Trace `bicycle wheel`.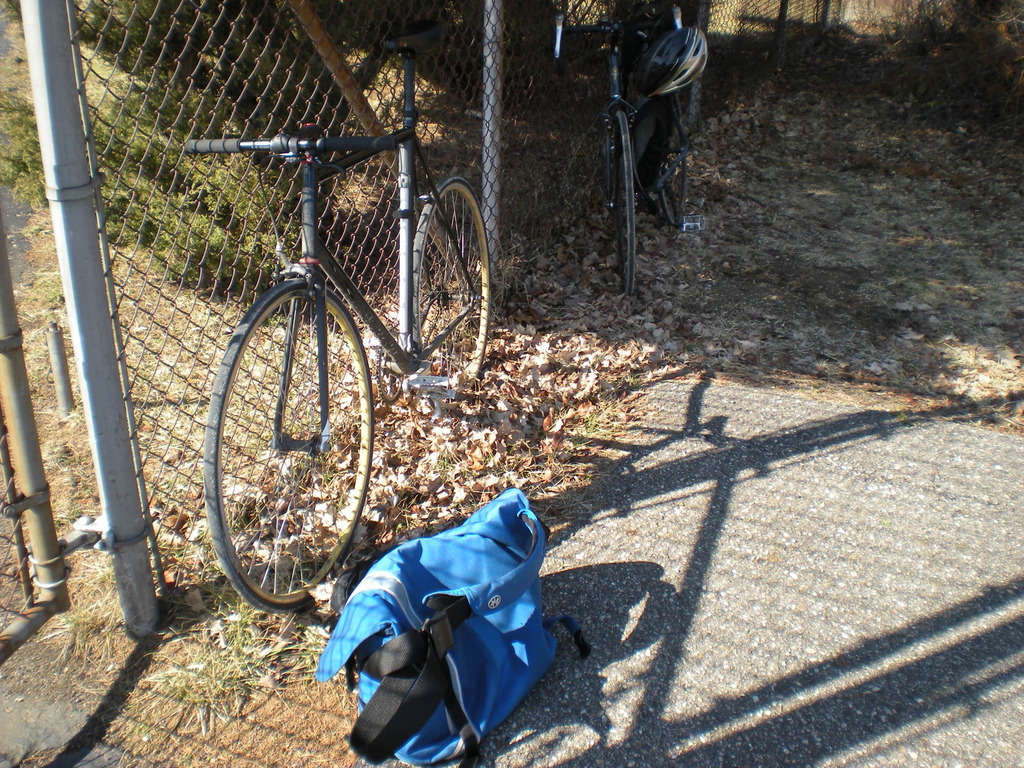
Traced to [611,111,641,296].
